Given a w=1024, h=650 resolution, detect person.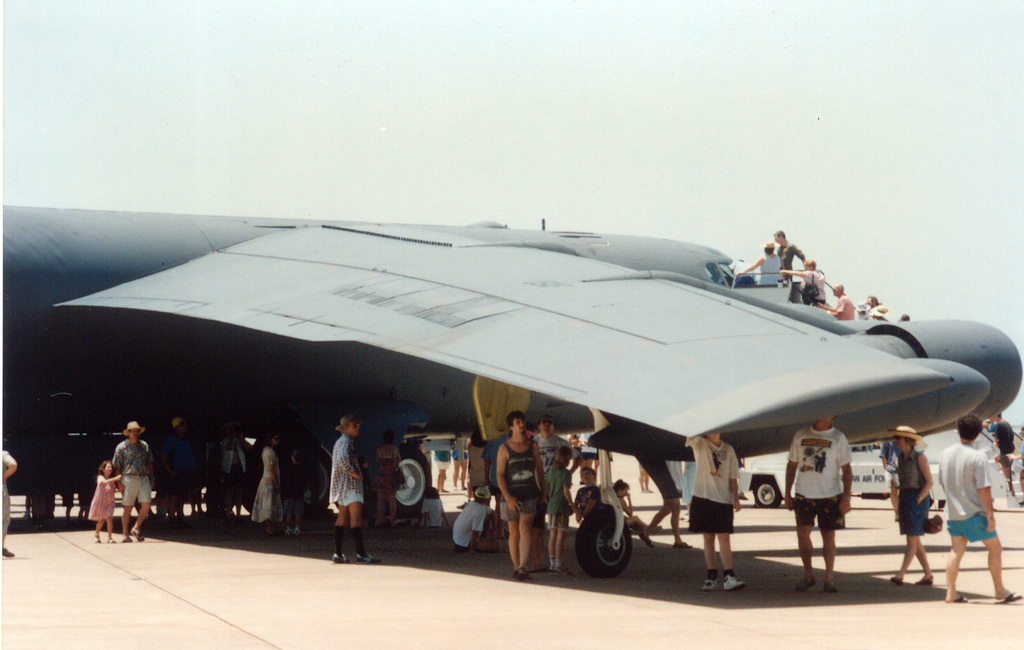
pyautogui.locateOnScreen(317, 415, 374, 560).
